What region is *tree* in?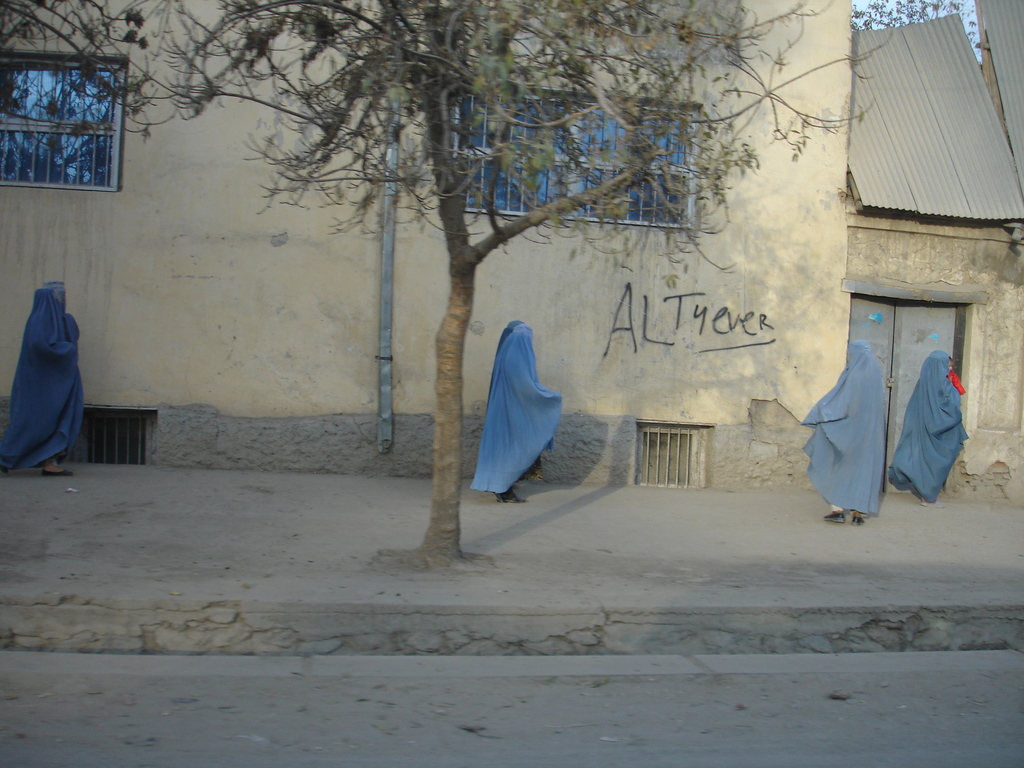
select_region(88, 18, 927, 550).
